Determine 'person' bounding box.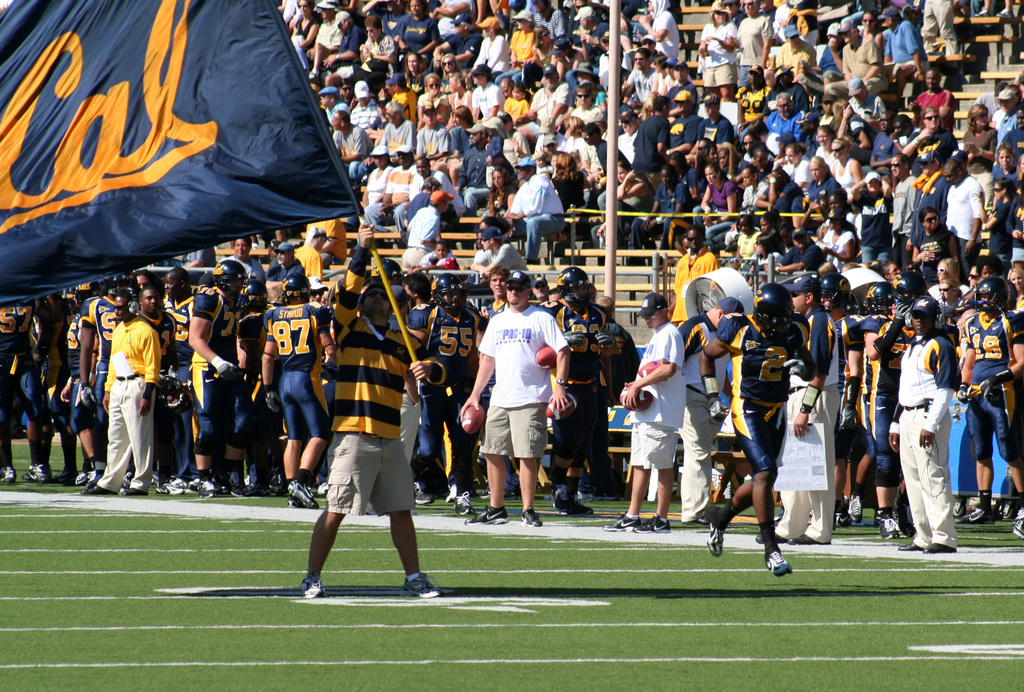
Determined: (666,221,722,330).
